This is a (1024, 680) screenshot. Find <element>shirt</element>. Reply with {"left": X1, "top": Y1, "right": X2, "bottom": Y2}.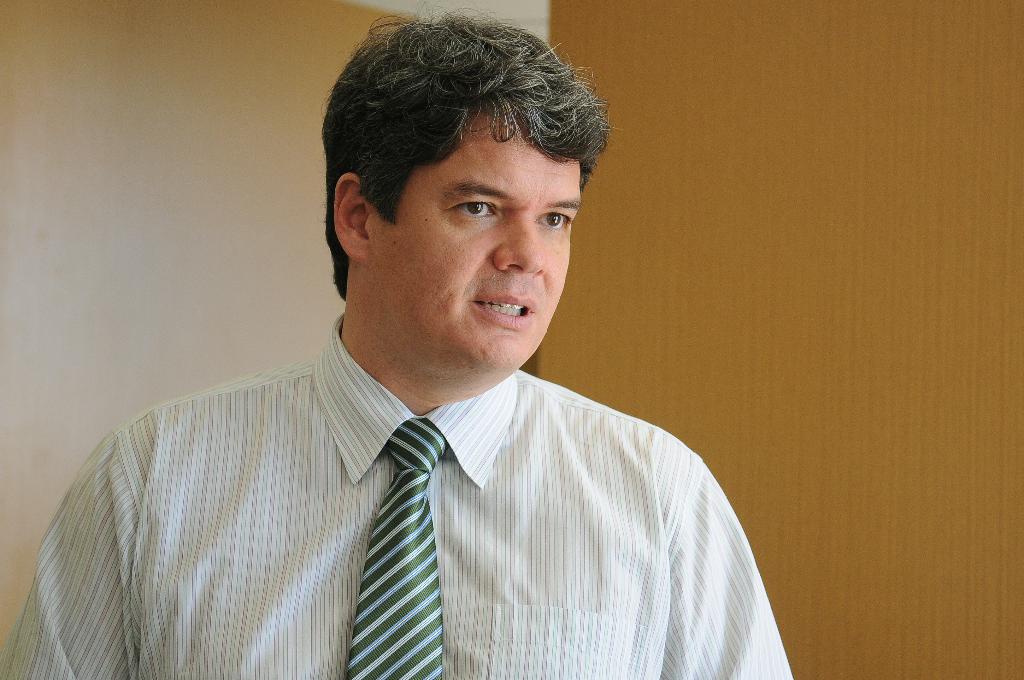
{"left": 2, "top": 312, "right": 791, "bottom": 679}.
